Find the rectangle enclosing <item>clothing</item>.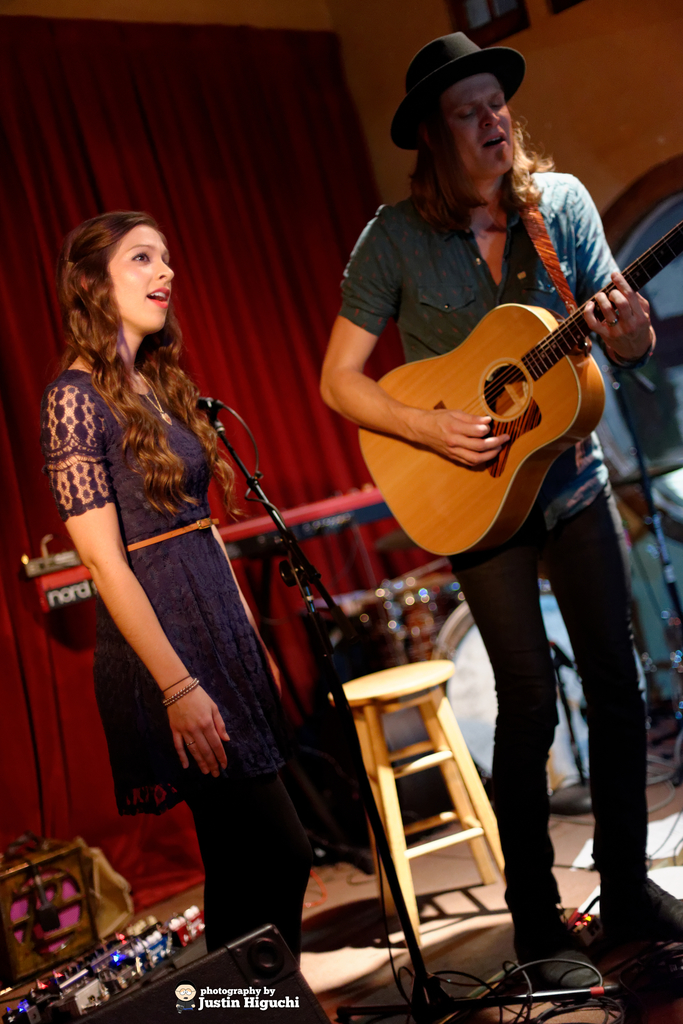
detection(338, 166, 658, 961).
